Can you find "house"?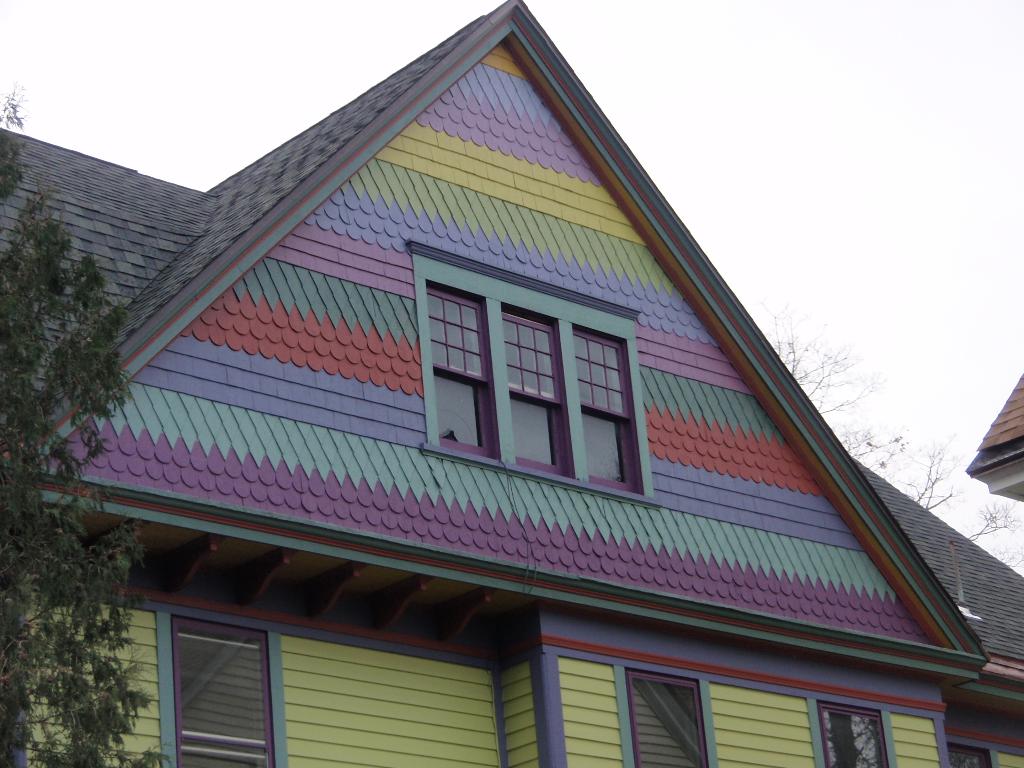
Yes, bounding box: left=13, top=0, right=1023, bottom=765.
